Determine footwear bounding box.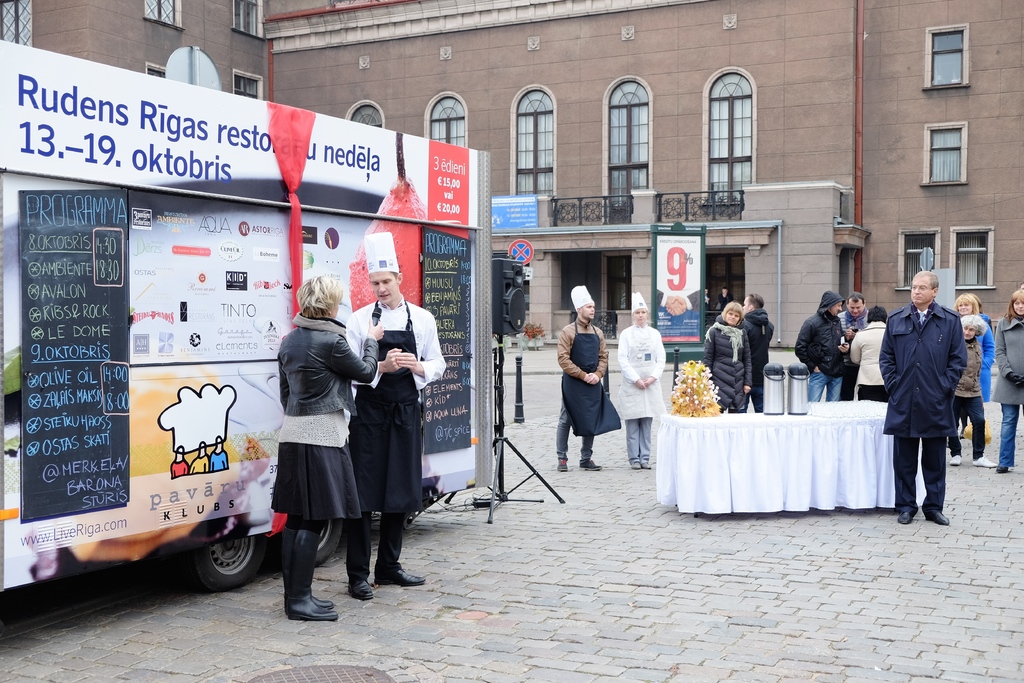
Determined: detection(899, 504, 913, 523).
